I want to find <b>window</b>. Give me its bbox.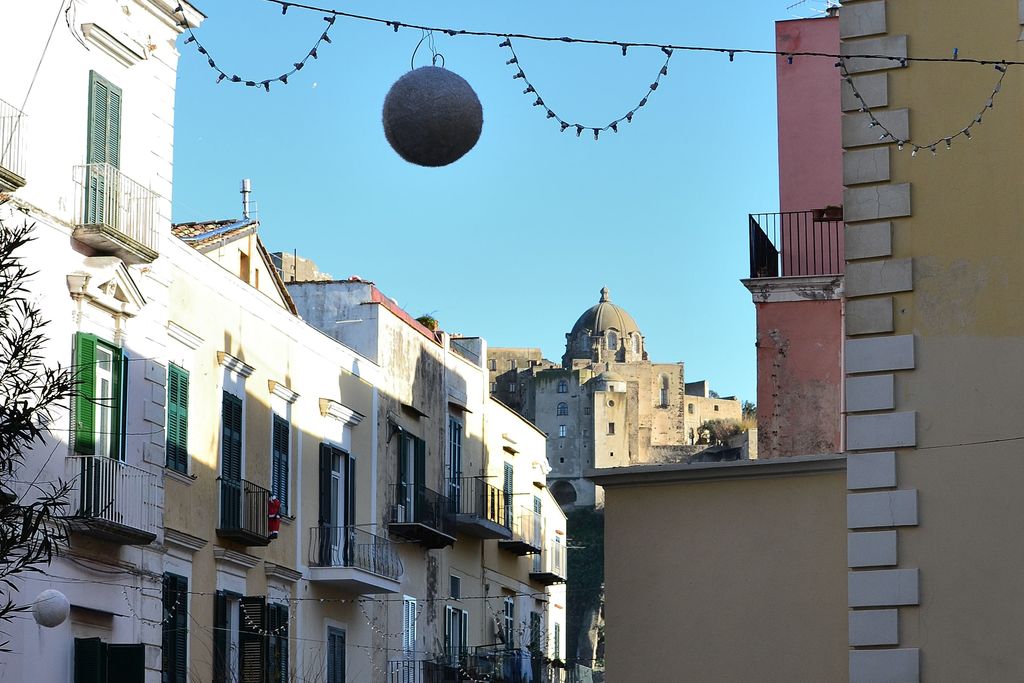
BBox(483, 356, 499, 373).
